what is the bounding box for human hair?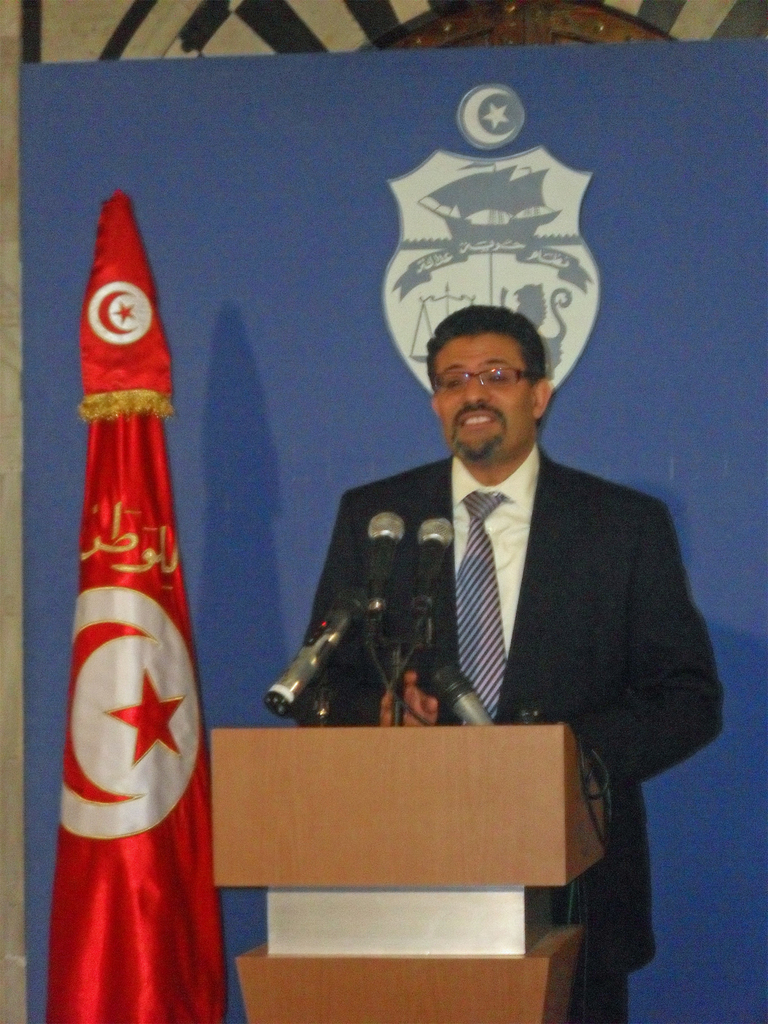
<bbox>428, 298, 554, 369</bbox>.
